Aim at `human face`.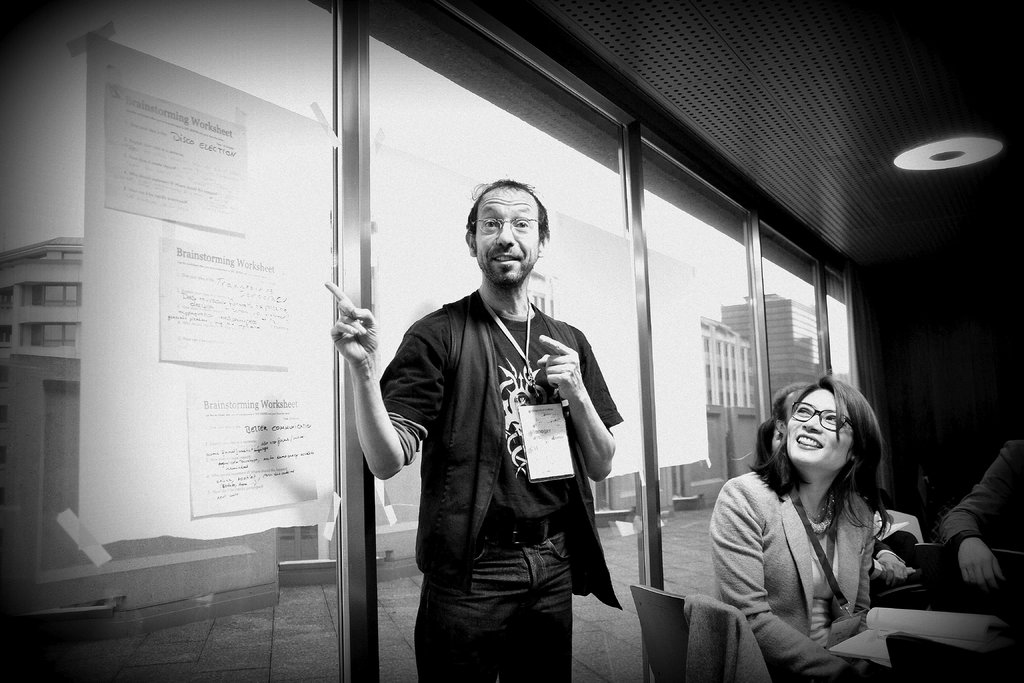
Aimed at locate(785, 389, 856, 470).
